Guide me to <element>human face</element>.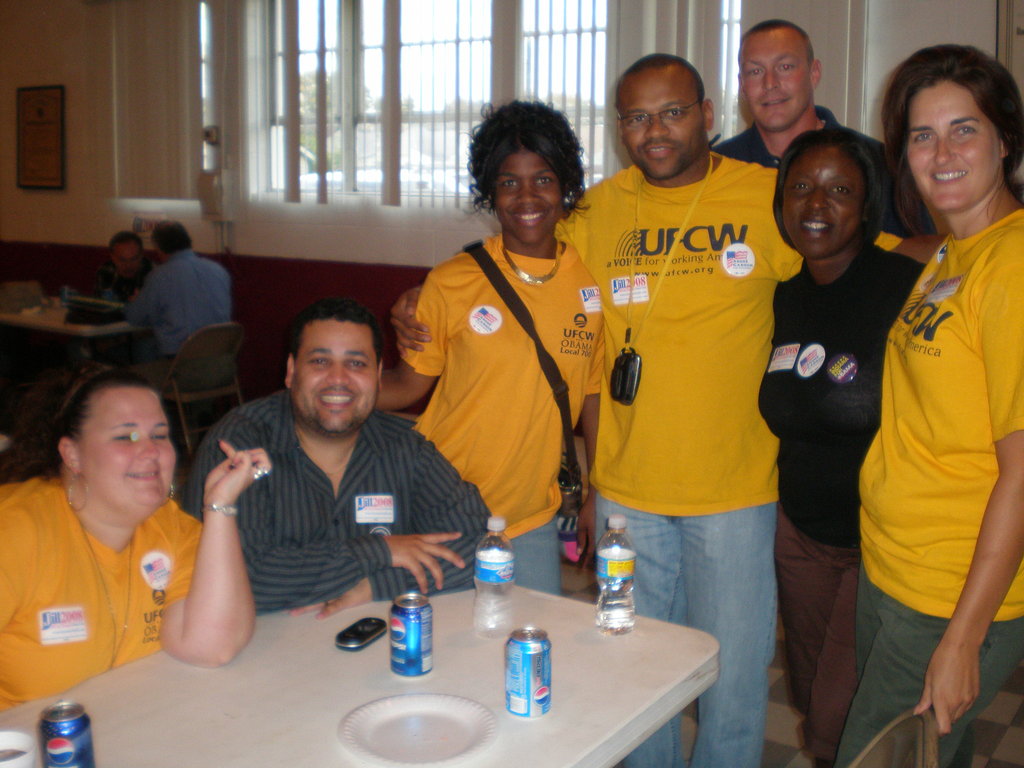
Guidance: pyautogui.locateOnScreen(906, 87, 990, 209).
